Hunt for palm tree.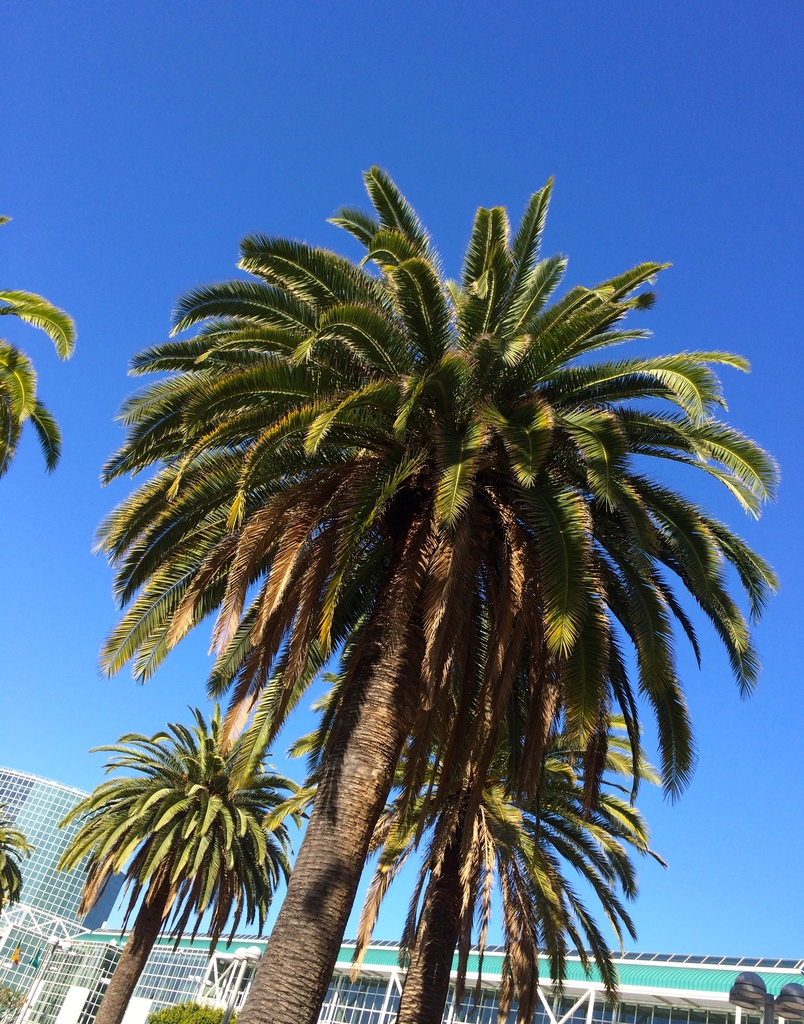
Hunted down at [left=56, top=708, right=305, bottom=1023].
